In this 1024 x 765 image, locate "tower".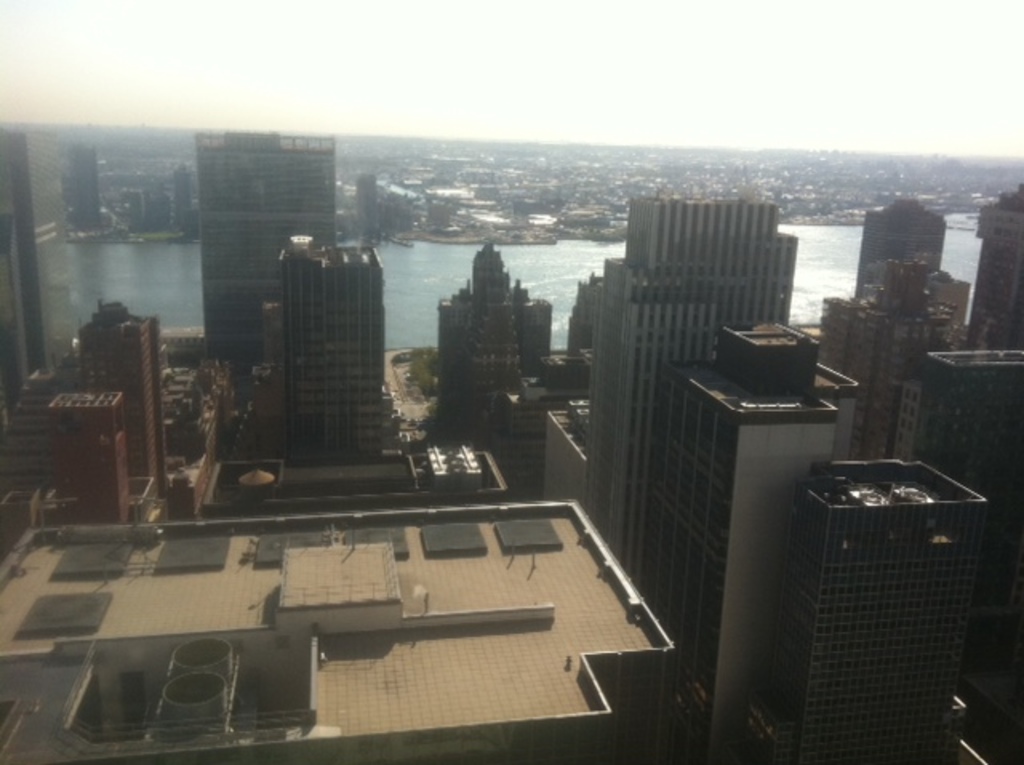
Bounding box: box(915, 350, 1019, 714).
